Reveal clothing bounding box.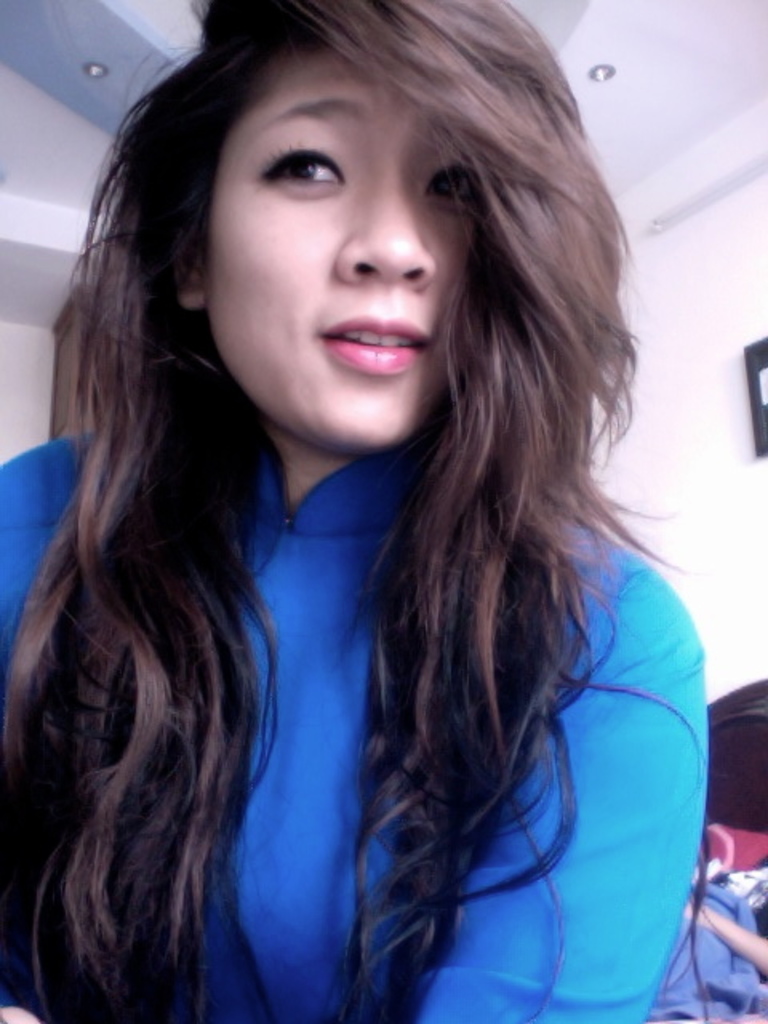
Revealed: BBox(6, 472, 710, 1022).
